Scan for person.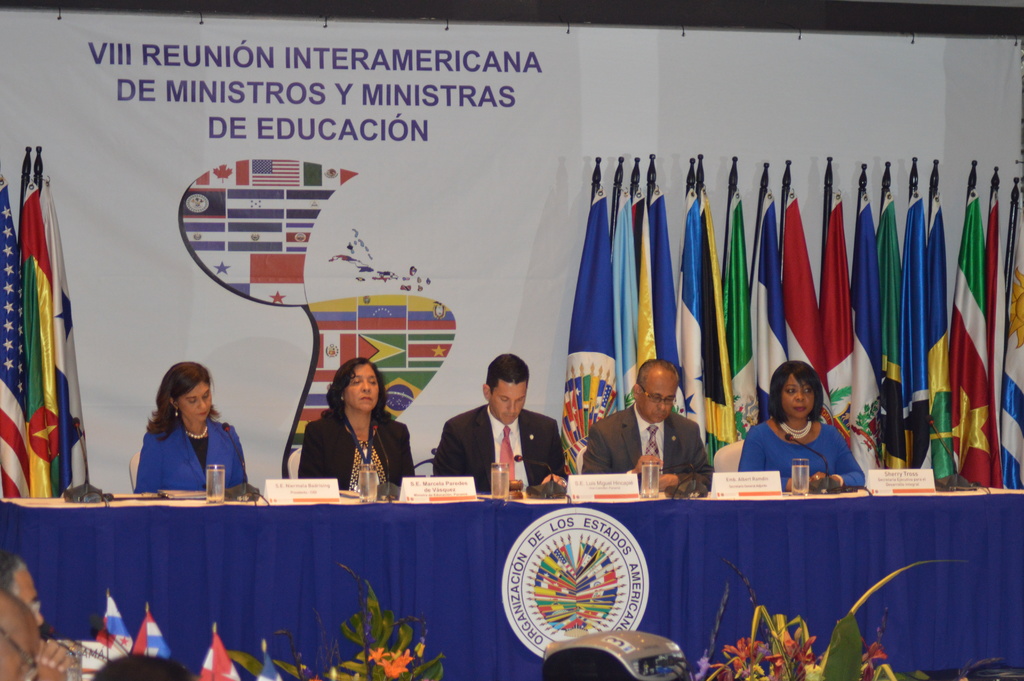
Scan result: <region>586, 355, 710, 490</region>.
